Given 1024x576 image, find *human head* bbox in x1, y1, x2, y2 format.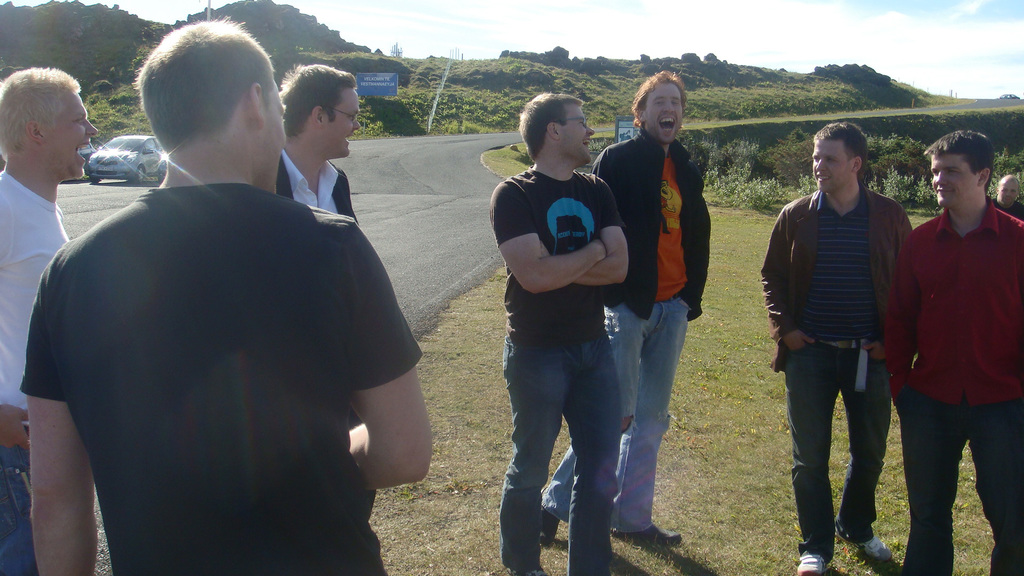
124, 10, 280, 177.
